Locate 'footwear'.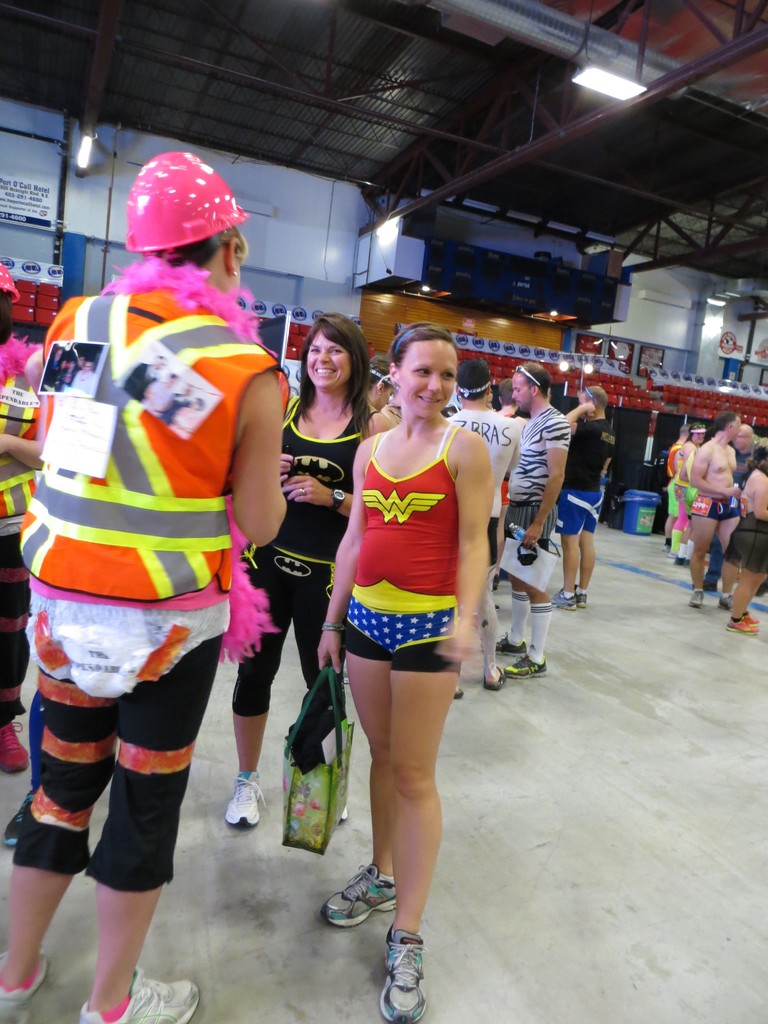
Bounding box: BBox(506, 652, 550, 678).
